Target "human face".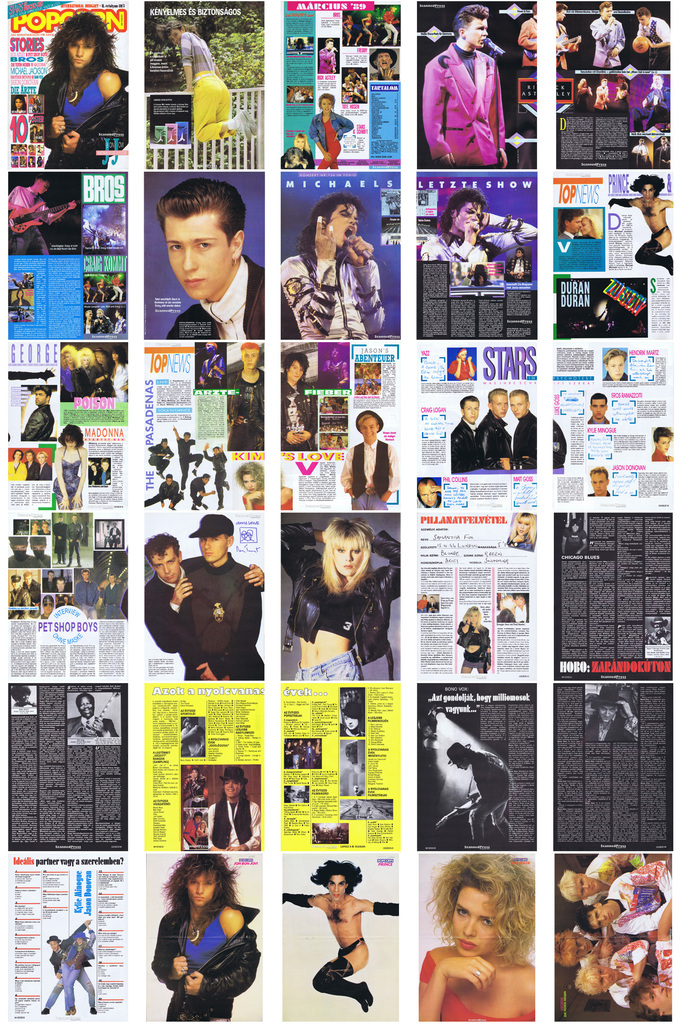
Target region: detection(489, 395, 509, 419).
